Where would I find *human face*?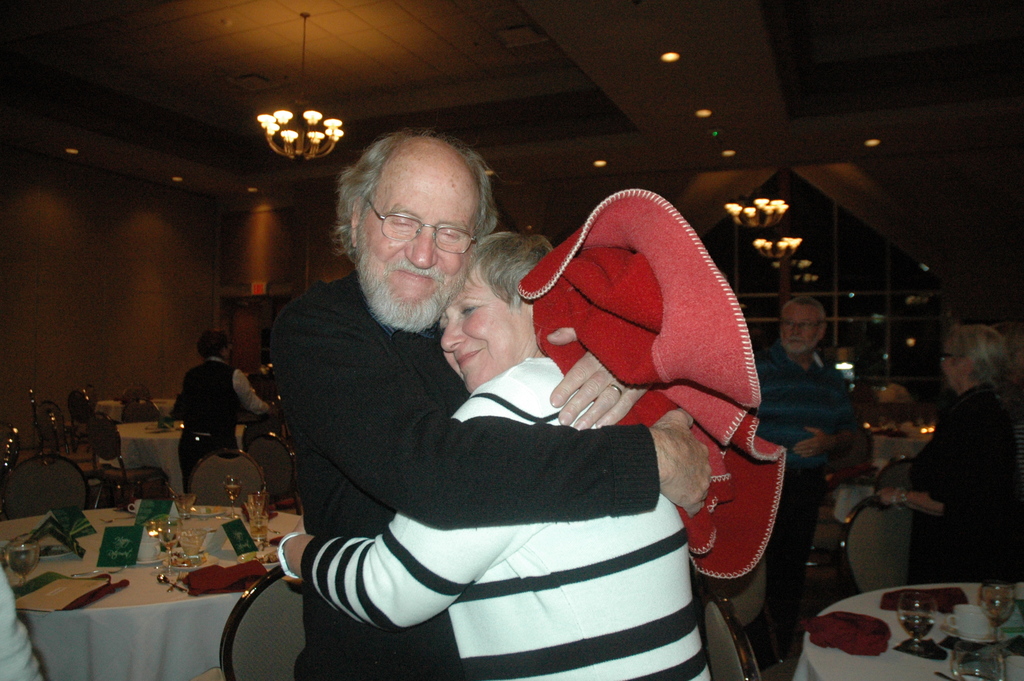
At {"x1": 778, "y1": 300, "x2": 814, "y2": 366}.
